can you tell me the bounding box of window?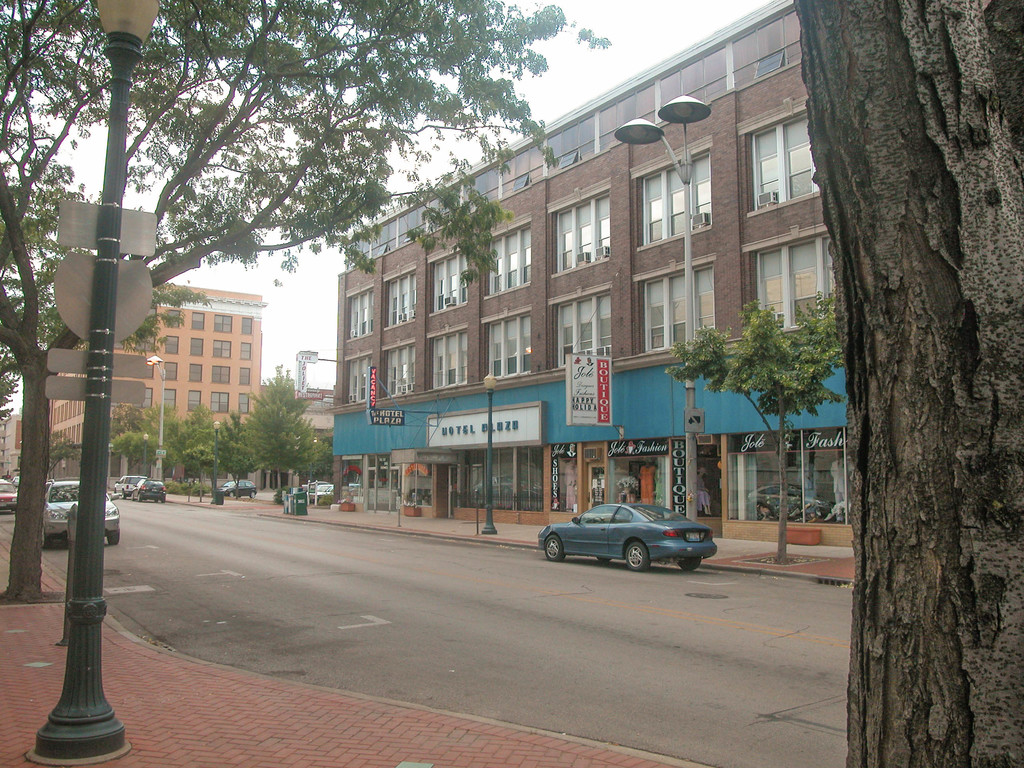
(x1=239, y1=367, x2=251, y2=386).
